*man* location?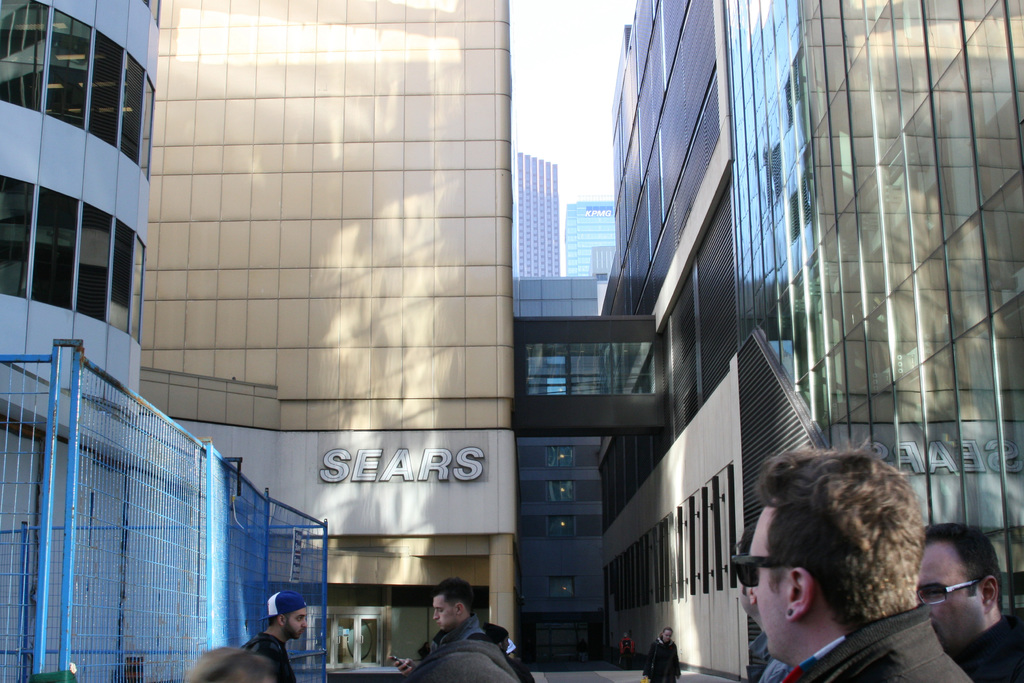
bbox=[919, 518, 1023, 682]
